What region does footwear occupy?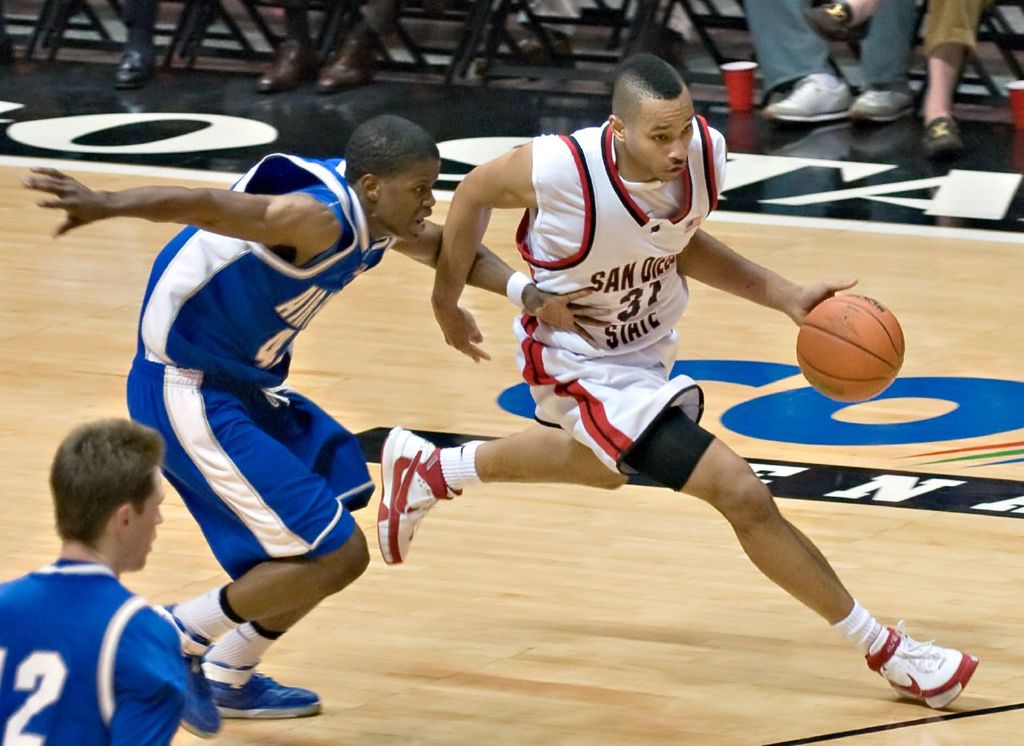
box(761, 72, 850, 119).
